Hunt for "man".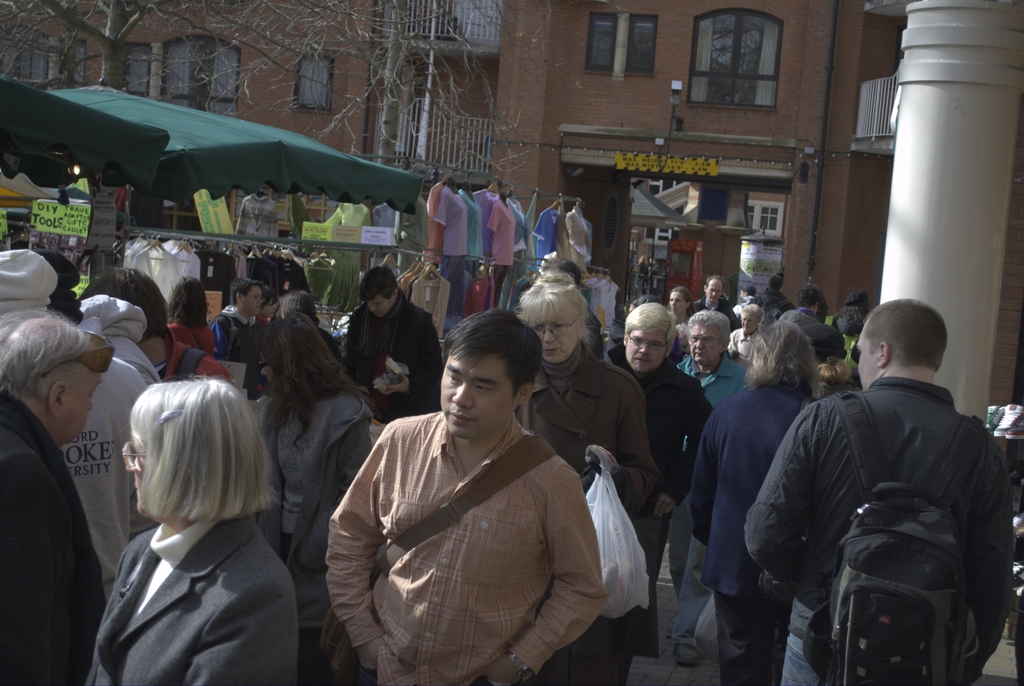
Hunted down at box=[71, 269, 228, 384].
